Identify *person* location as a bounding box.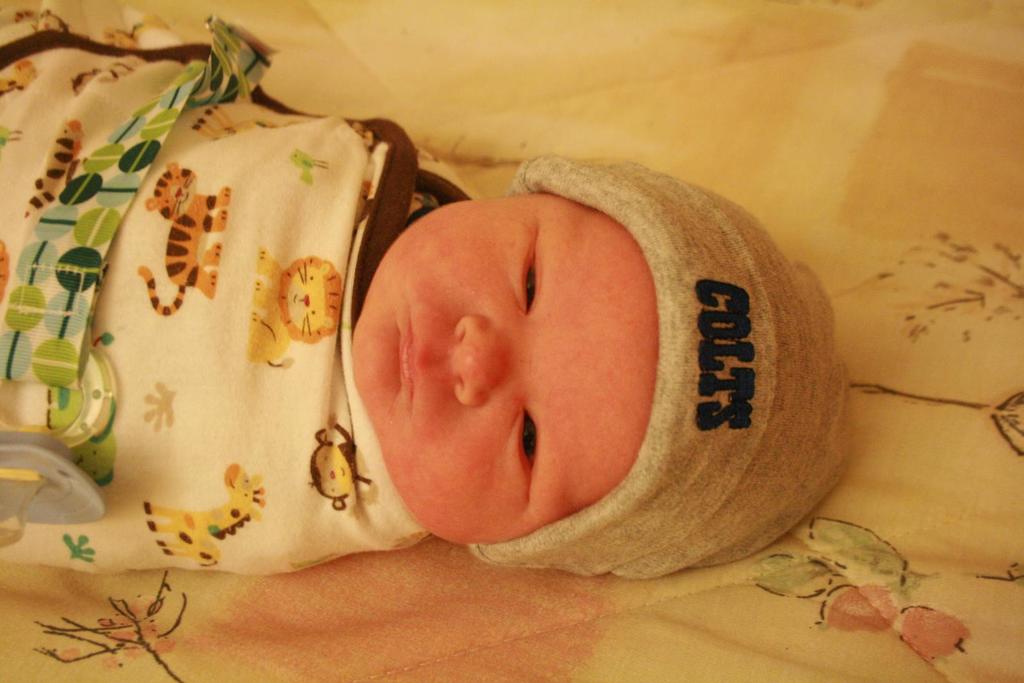
(85, 38, 856, 602).
